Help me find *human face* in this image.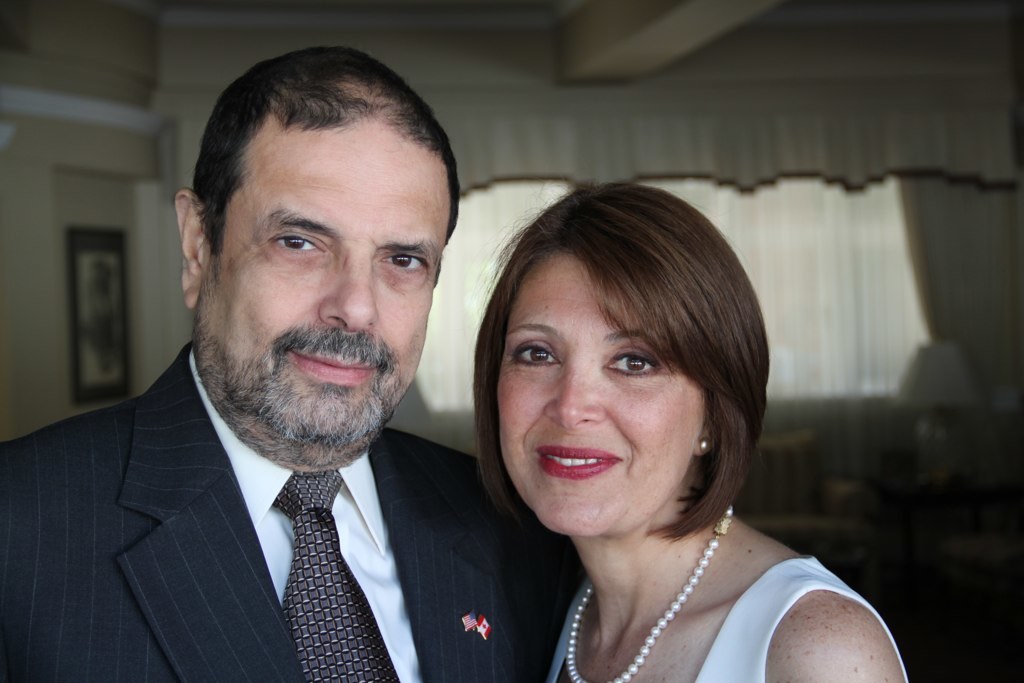
Found it: Rect(500, 248, 709, 565).
